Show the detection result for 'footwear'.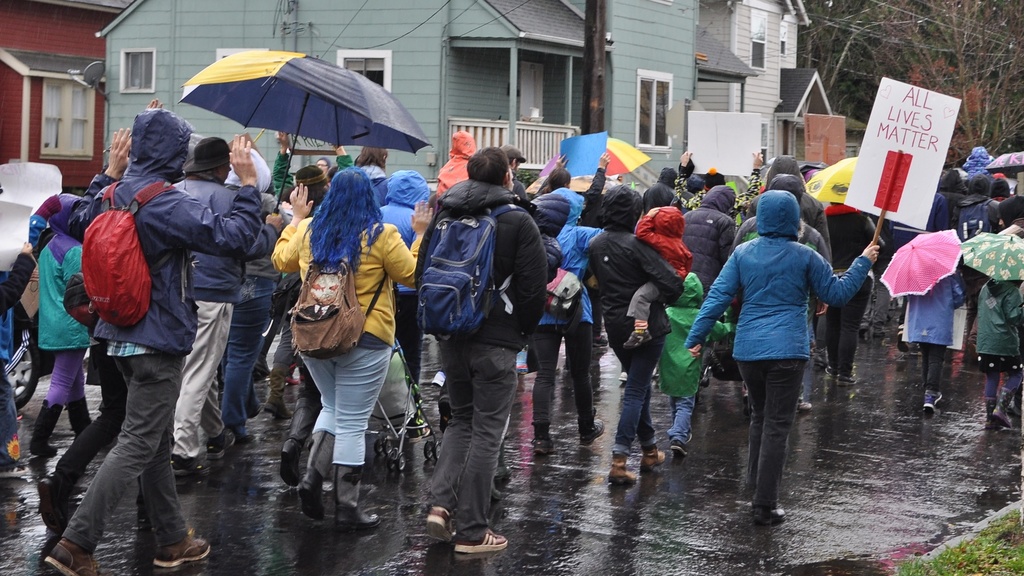
(x1=753, y1=503, x2=788, y2=520).
